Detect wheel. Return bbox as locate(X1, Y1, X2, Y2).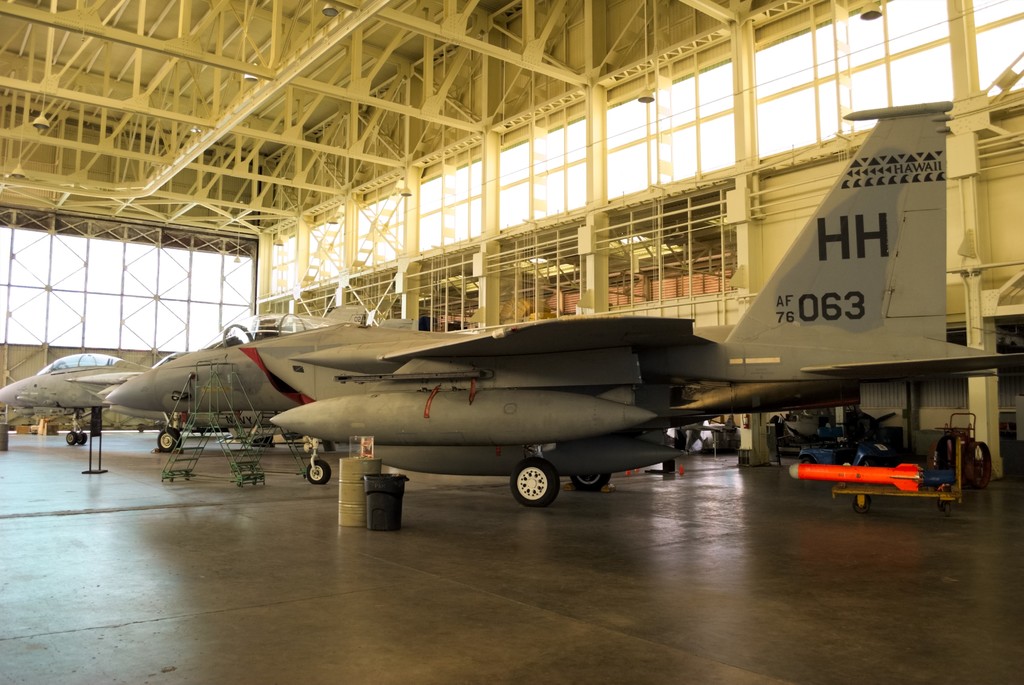
locate(76, 434, 86, 446).
